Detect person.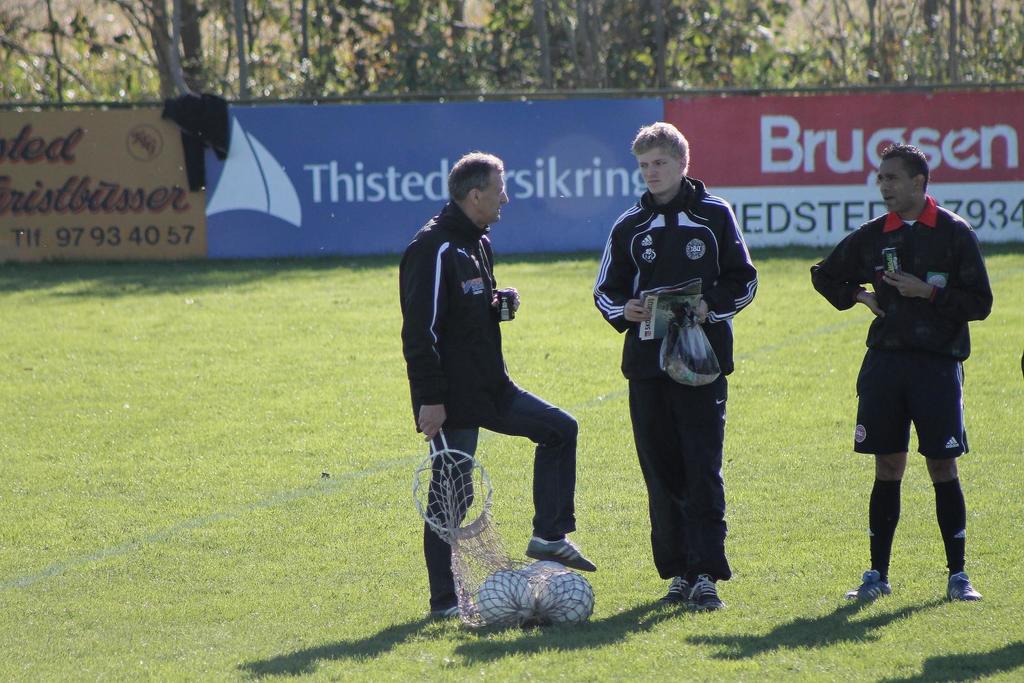
Detected at 399:149:598:620.
